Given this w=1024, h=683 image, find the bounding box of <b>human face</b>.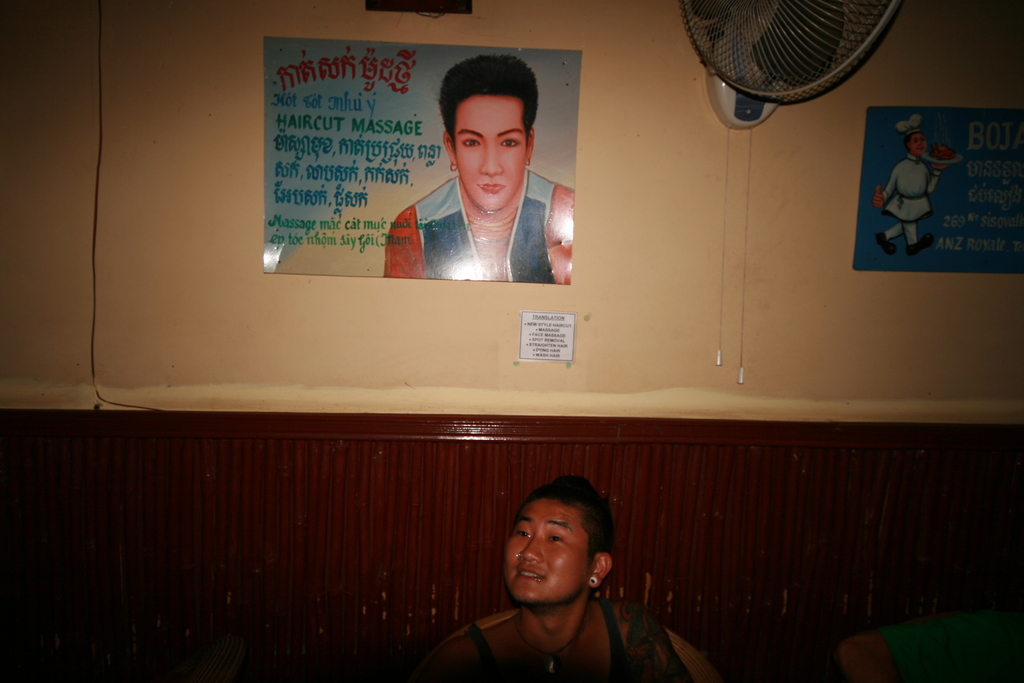
<region>452, 95, 527, 211</region>.
